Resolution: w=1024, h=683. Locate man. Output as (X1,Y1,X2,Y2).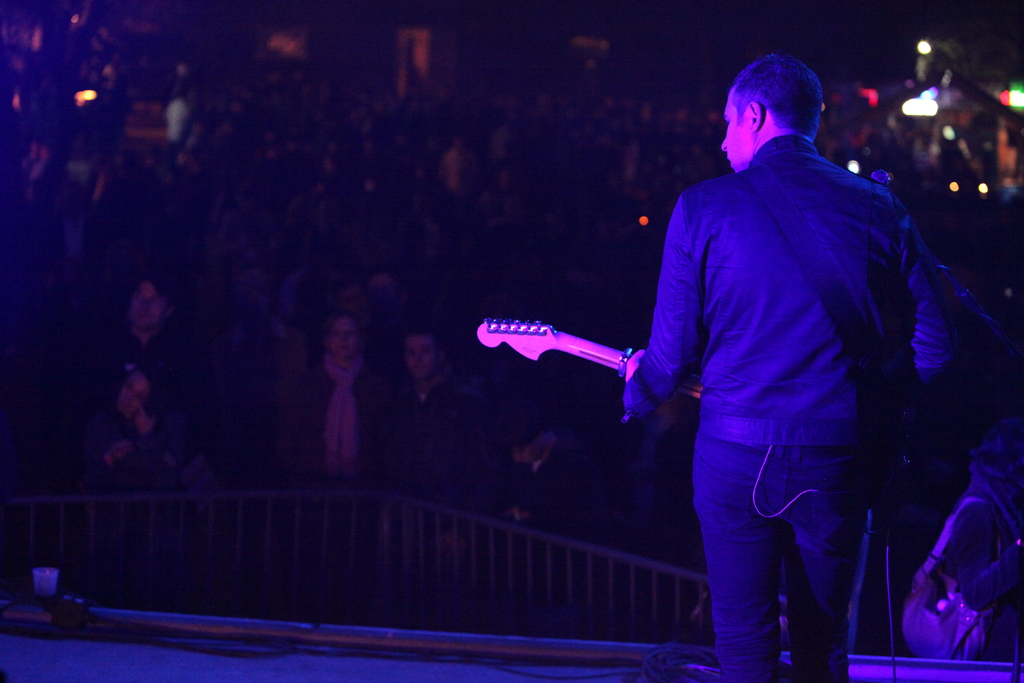
(618,15,978,682).
